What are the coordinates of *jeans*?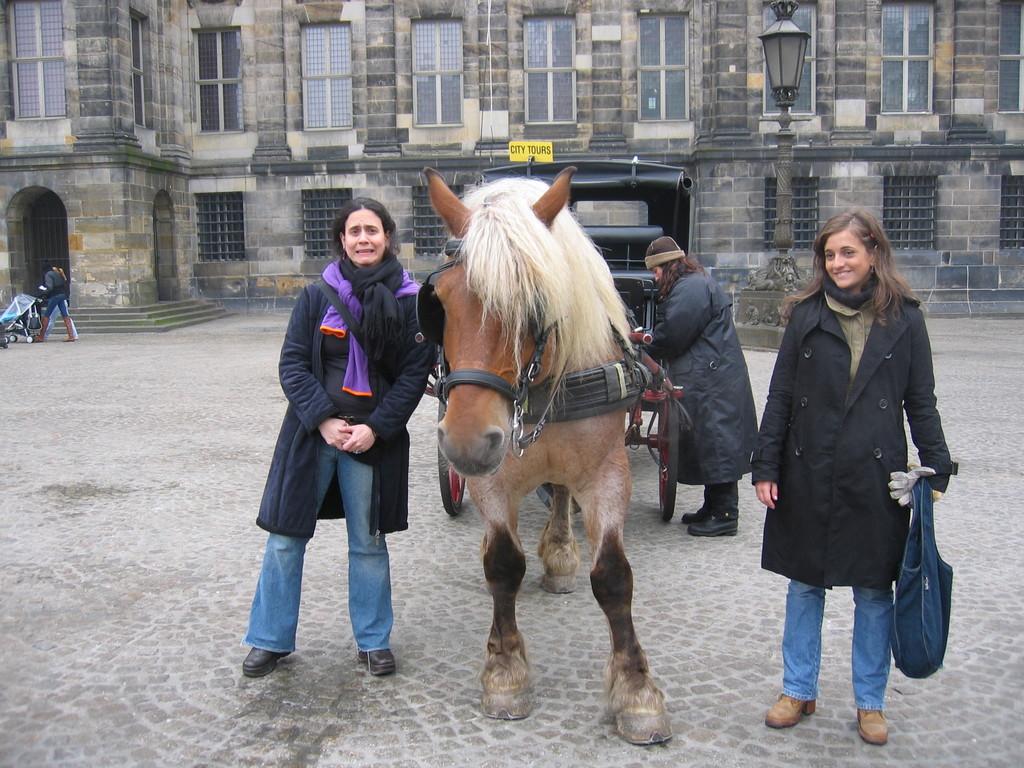
778/577/895/711.
